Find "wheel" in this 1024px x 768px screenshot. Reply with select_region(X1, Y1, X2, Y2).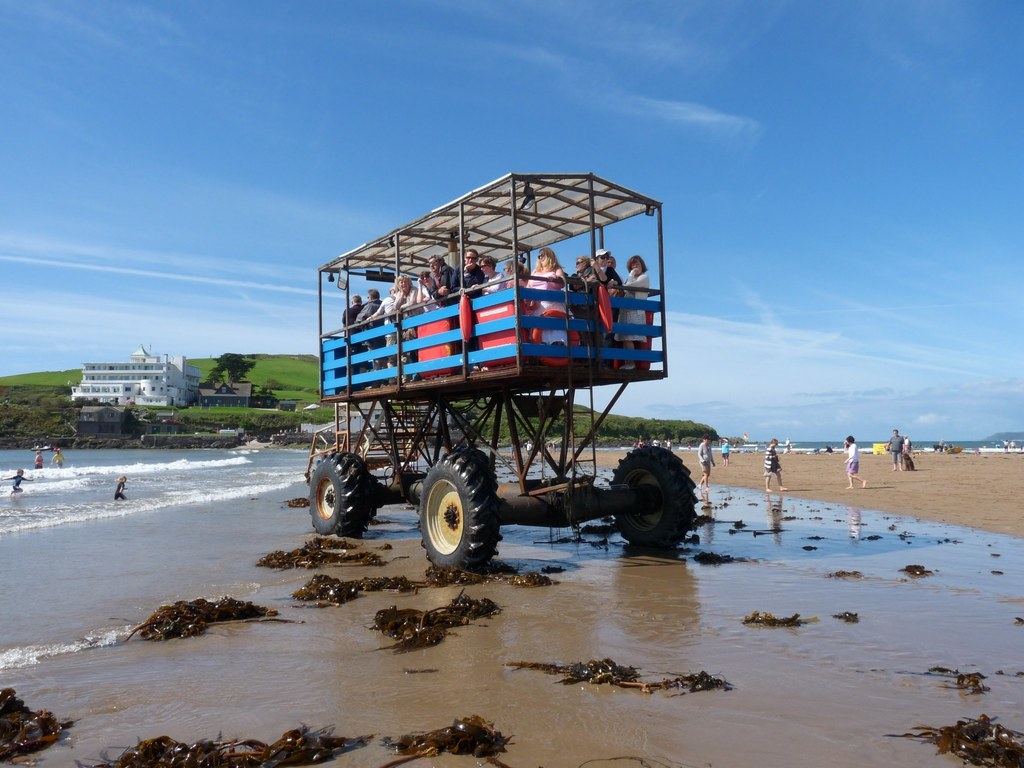
select_region(608, 442, 698, 546).
